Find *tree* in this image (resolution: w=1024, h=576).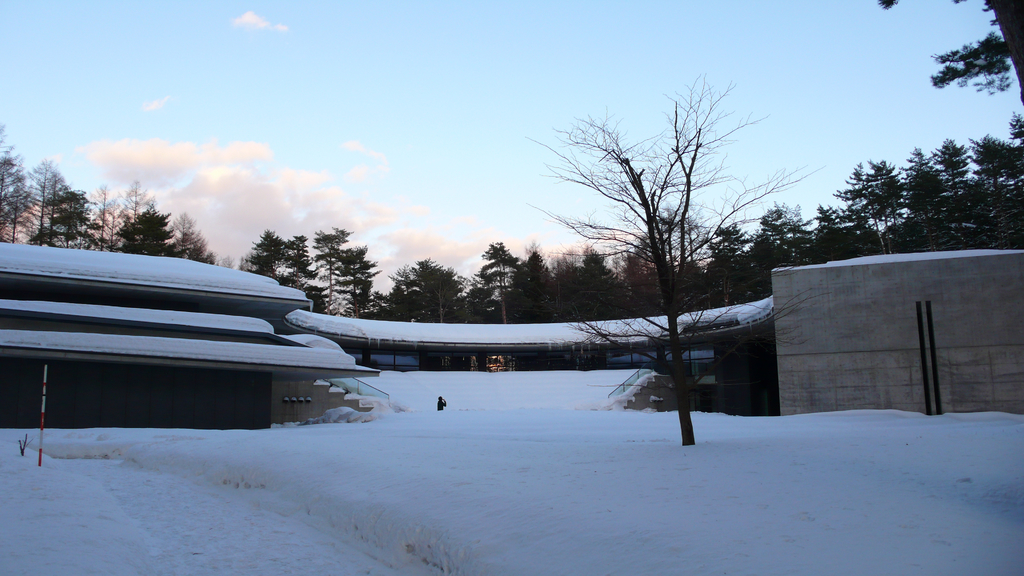
[53, 187, 113, 268].
